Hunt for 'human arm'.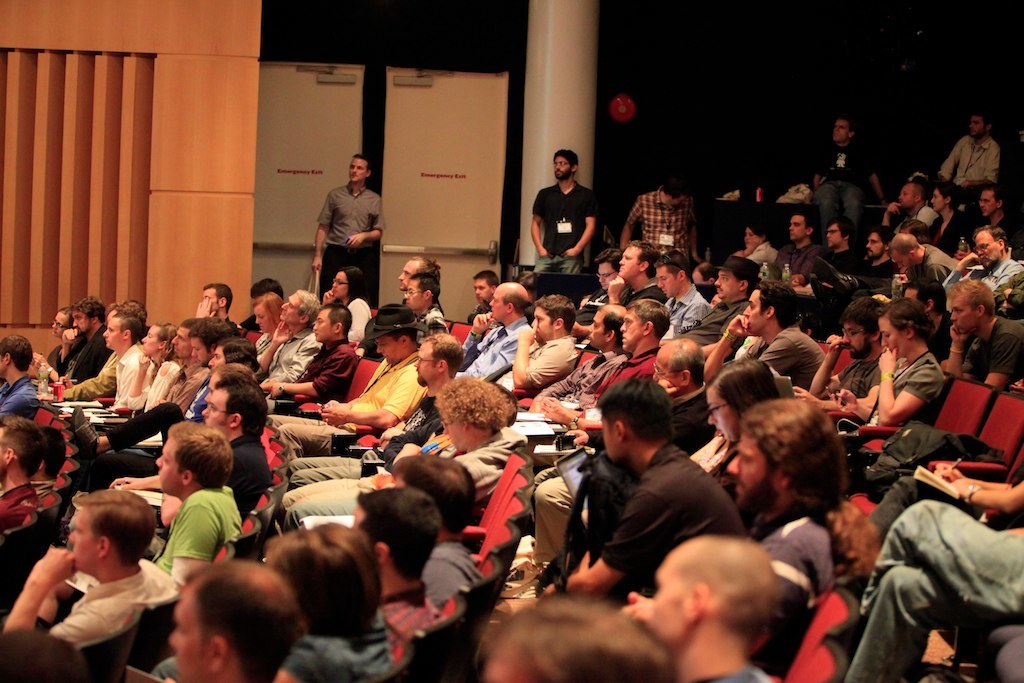
Hunted down at (936, 134, 966, 189).
